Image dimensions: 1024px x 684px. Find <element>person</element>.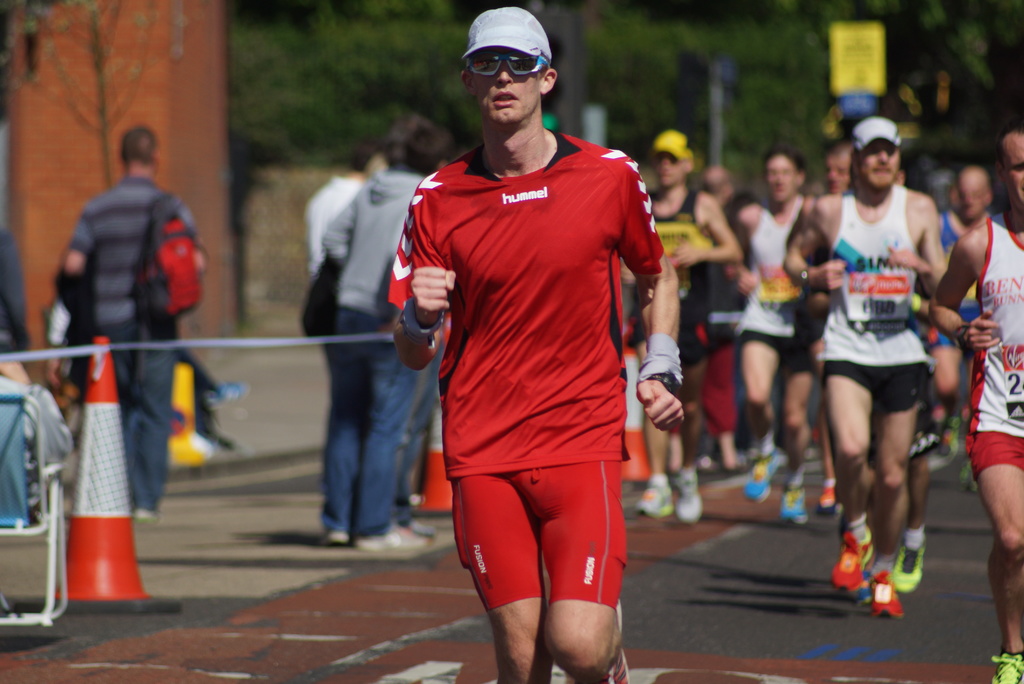
{"x1": 317, "y1": 120, "x2": 443, "y2": 553}.
